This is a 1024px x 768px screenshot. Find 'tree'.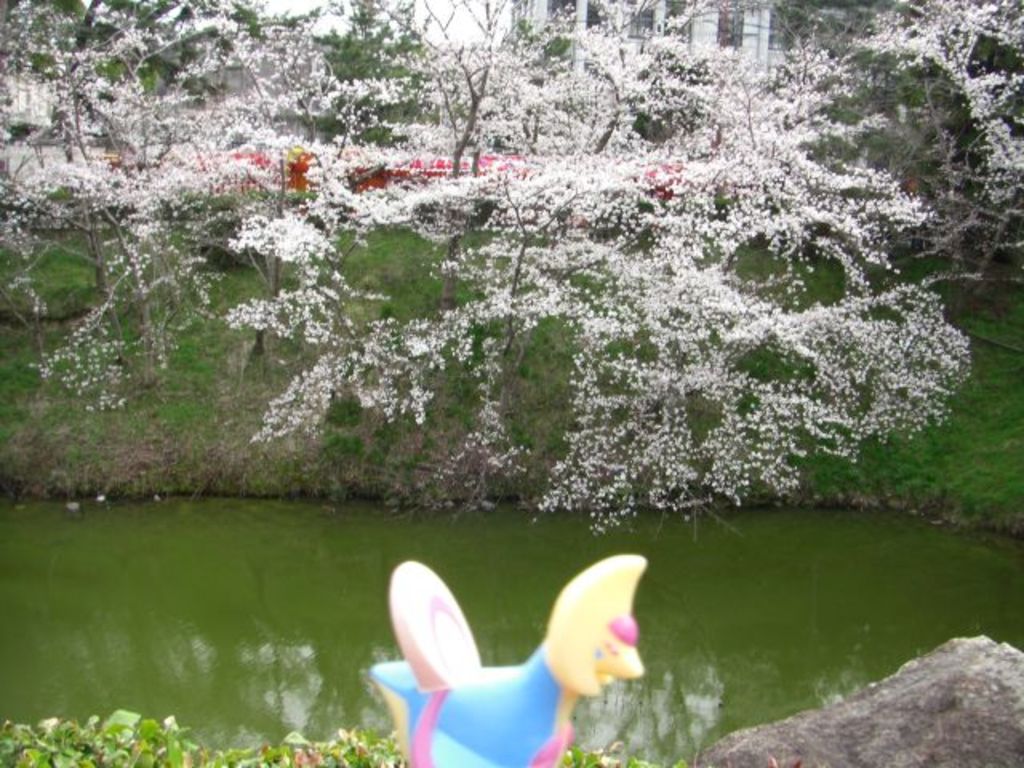
Bounding box: x1=35, y1=21, x2=1021, y2=622.
